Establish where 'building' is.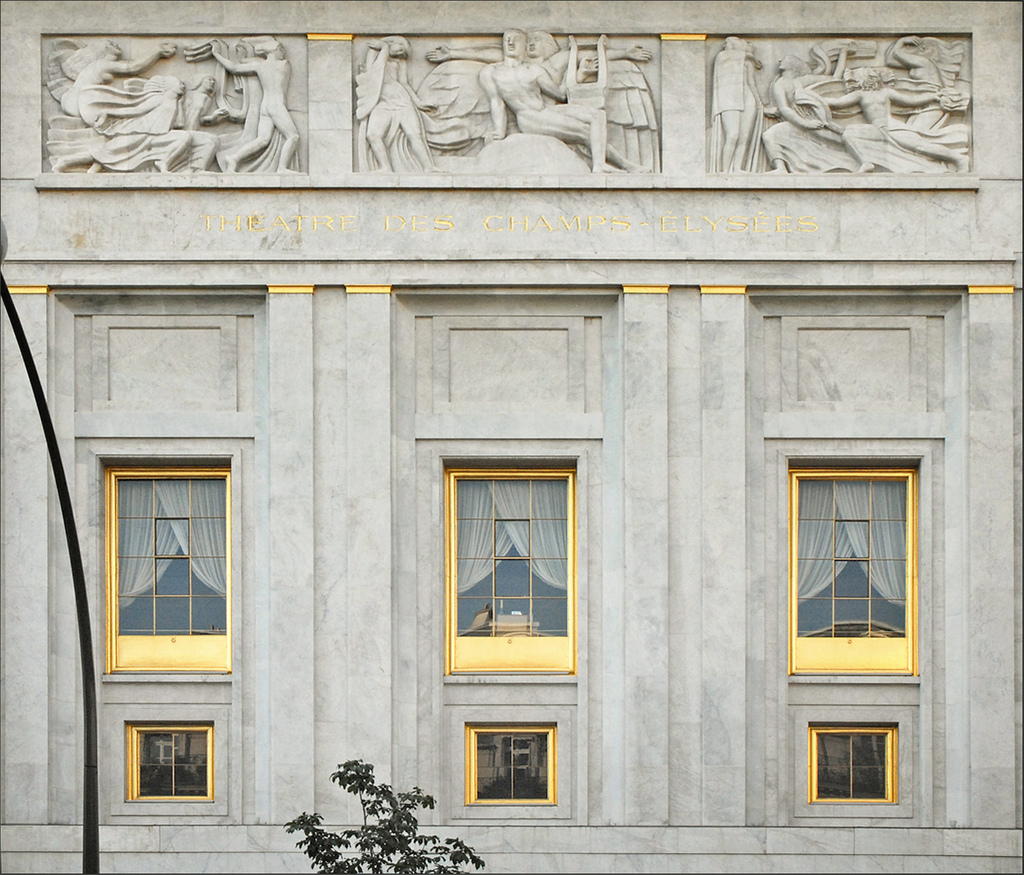
Established at 0:0:1023:874.
